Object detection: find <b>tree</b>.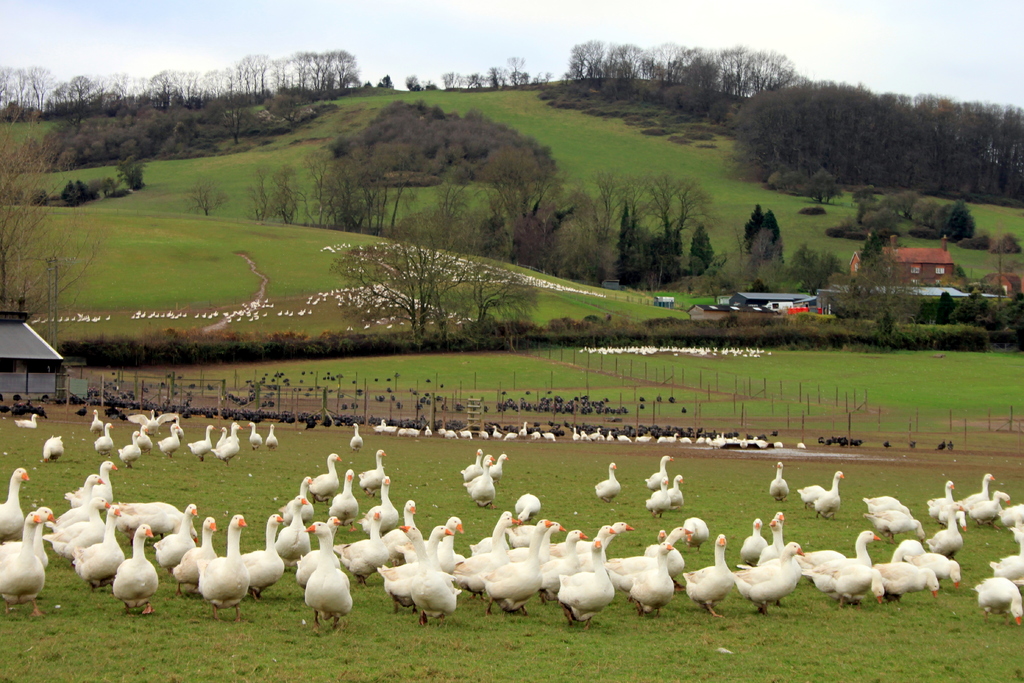
218 95 244 147.
